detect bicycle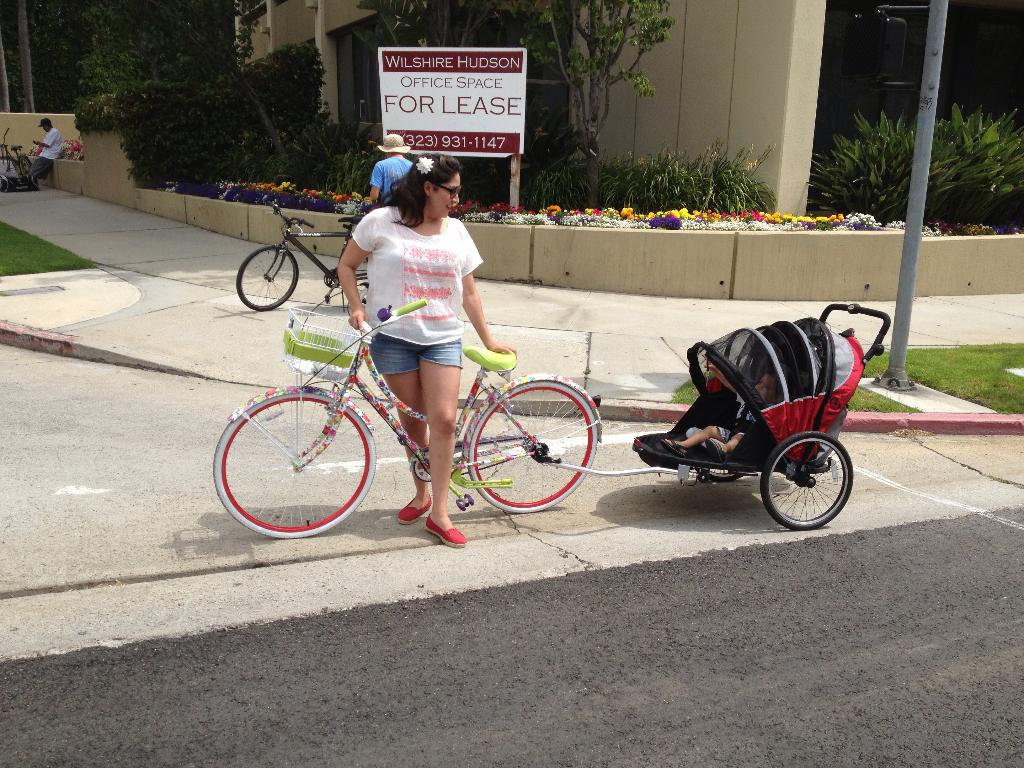
(left=238, top=199, right=373, bottom=312)
